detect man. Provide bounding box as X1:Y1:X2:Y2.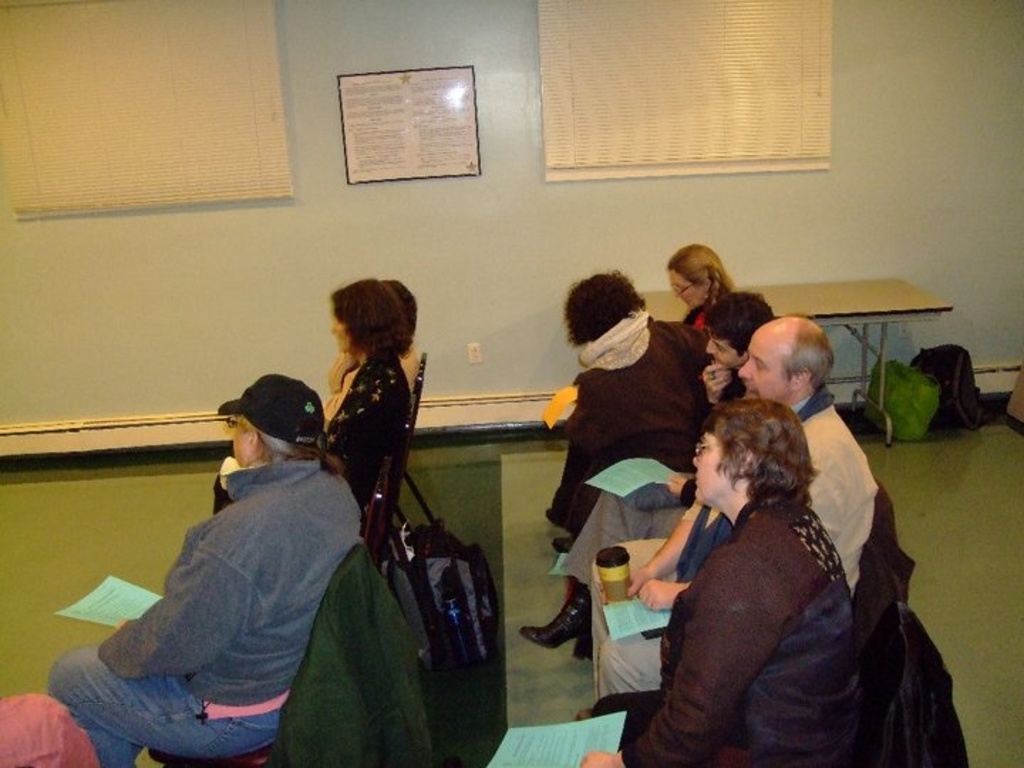
516:292:772:667.
